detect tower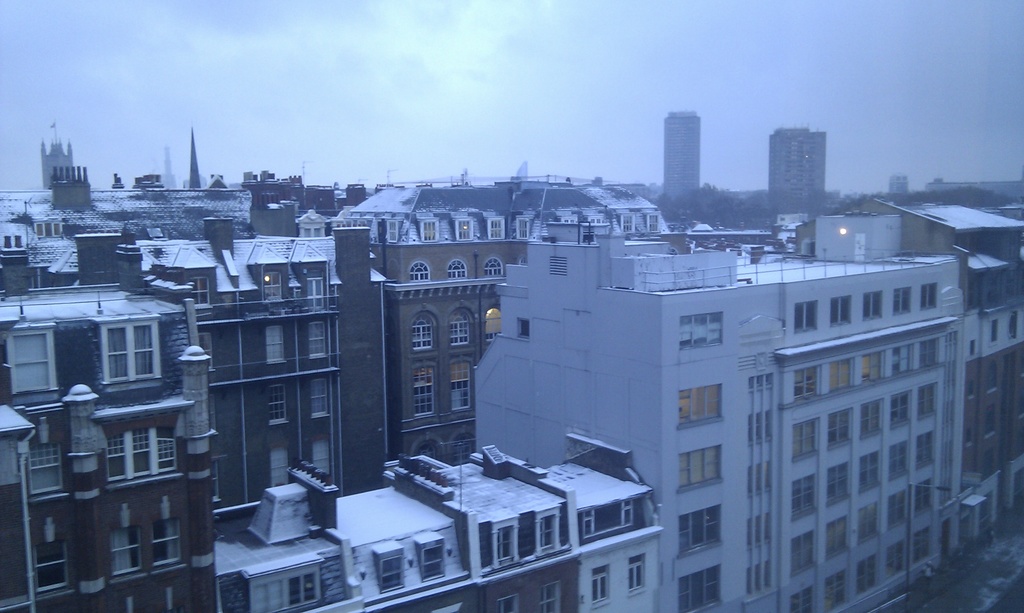
658, 102, 707, 203
